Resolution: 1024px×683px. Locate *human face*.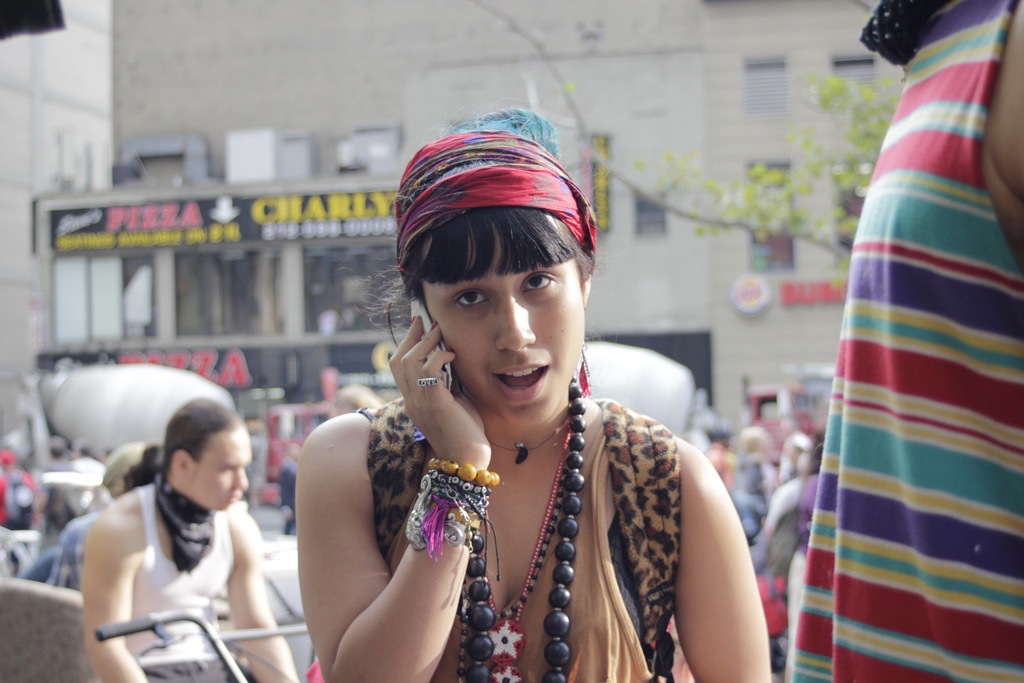
detection(424, 224, 588, 424).
